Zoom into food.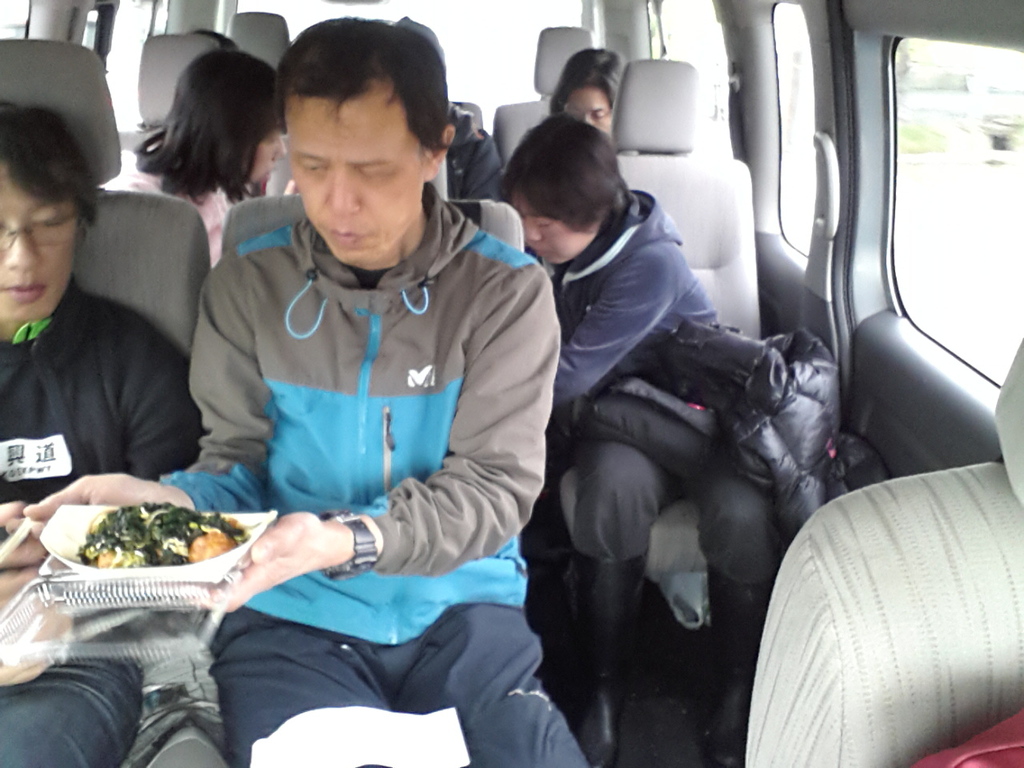
Zoom target: {"left": 0, "top": 605, "right": 73, "bottom": 683}.
